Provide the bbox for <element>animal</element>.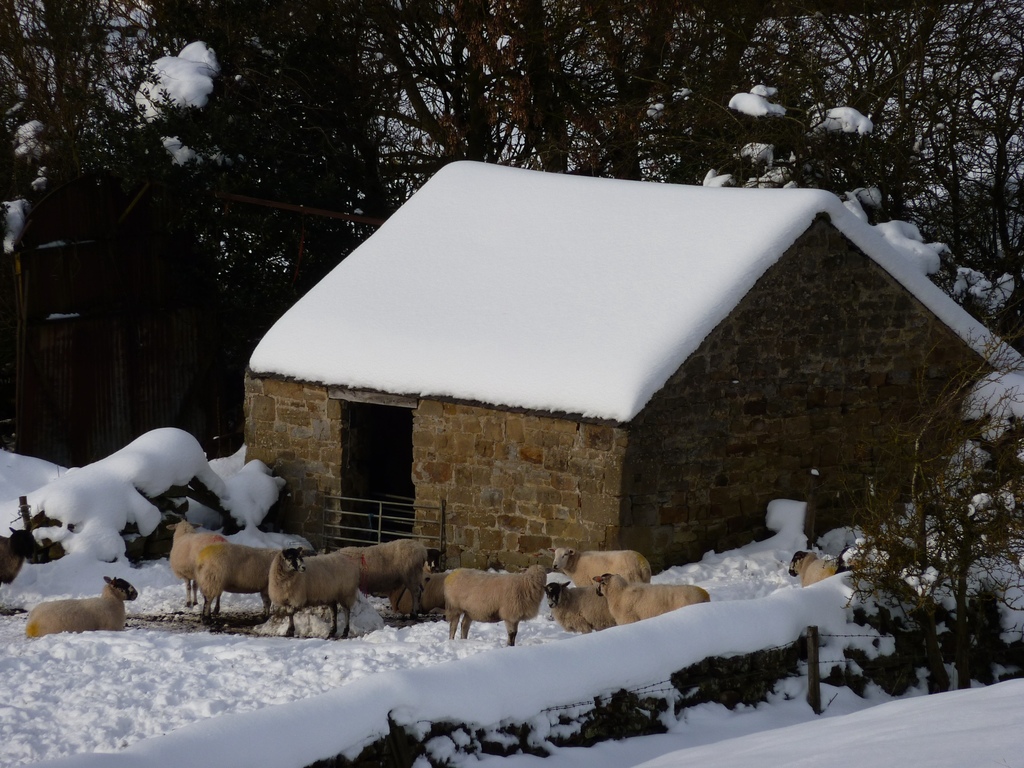
l=547, t=543, r=643, b=586.
